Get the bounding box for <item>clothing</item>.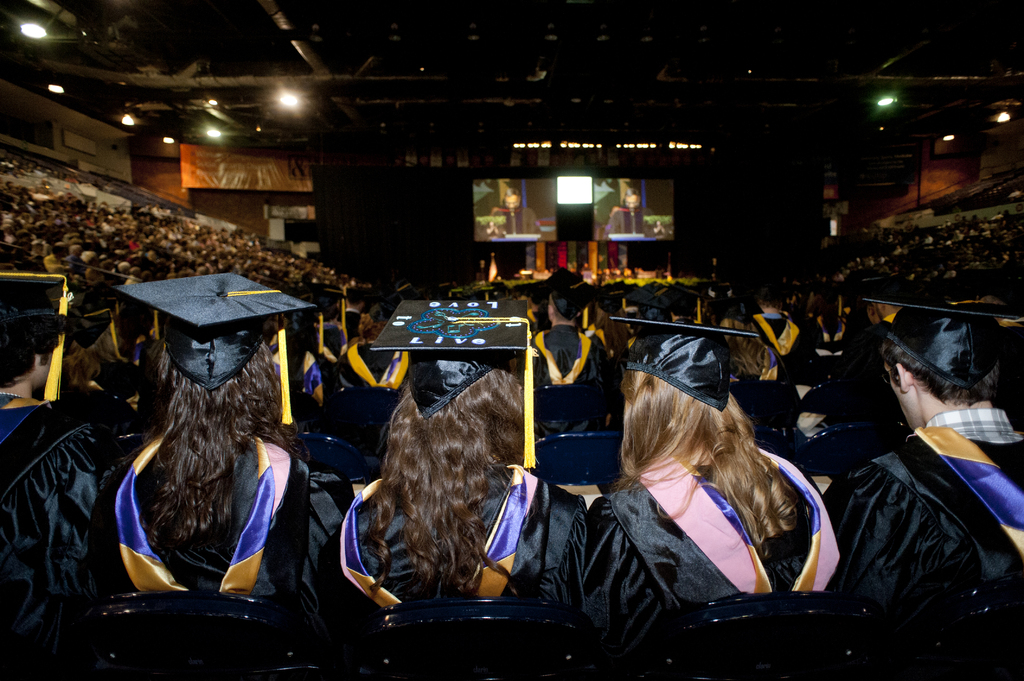
124:238:142:252.
